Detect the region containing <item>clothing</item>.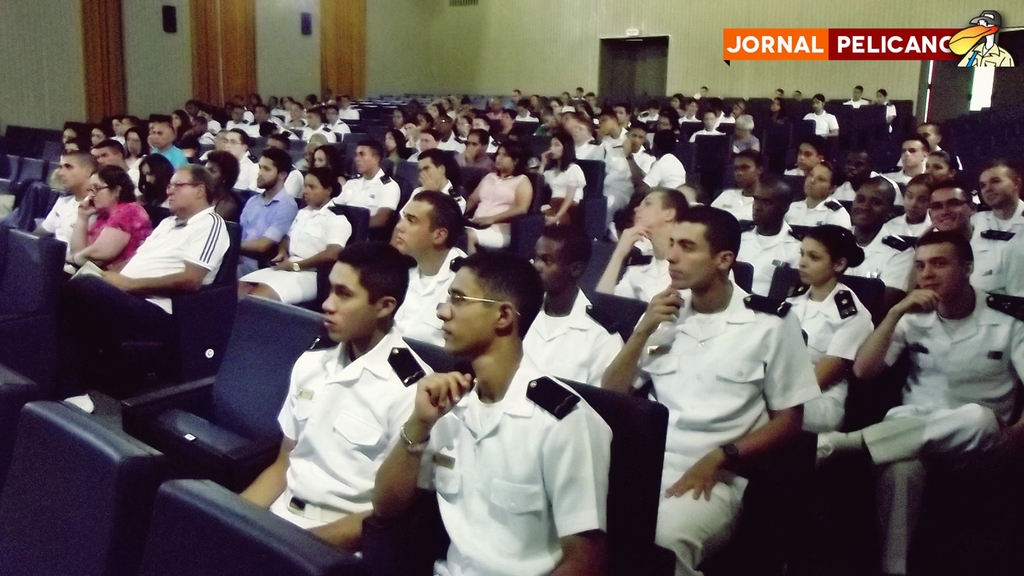
[874, 99, 897, 118].
